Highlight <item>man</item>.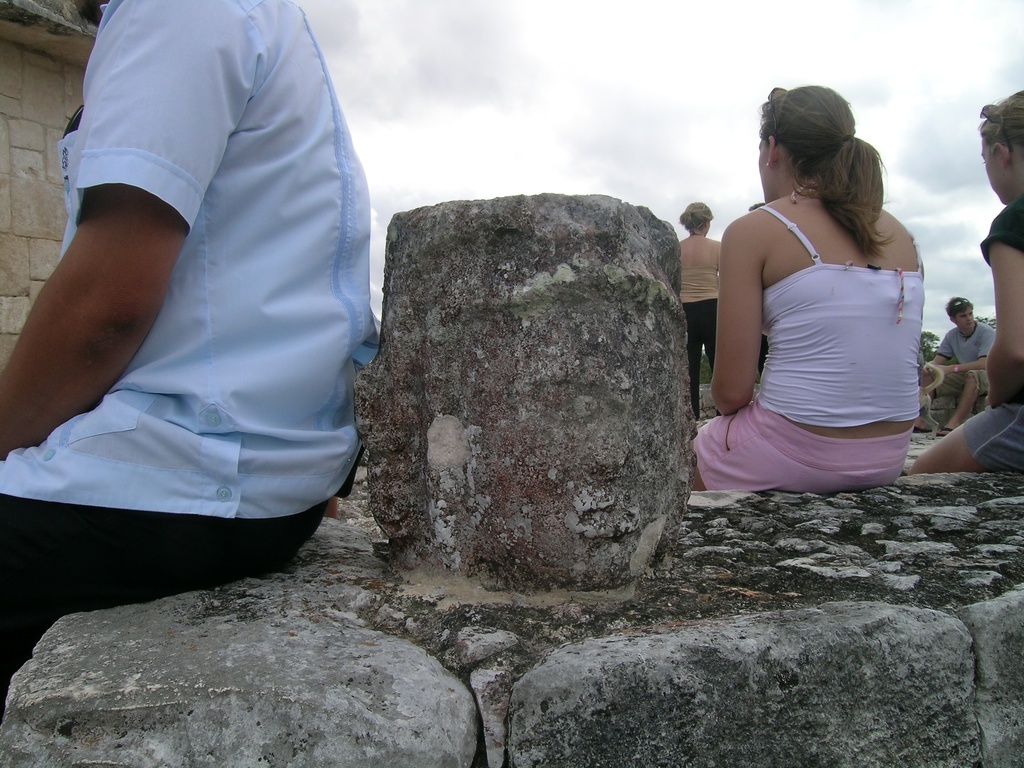
Highlighted region: 923:255:1016:463.
